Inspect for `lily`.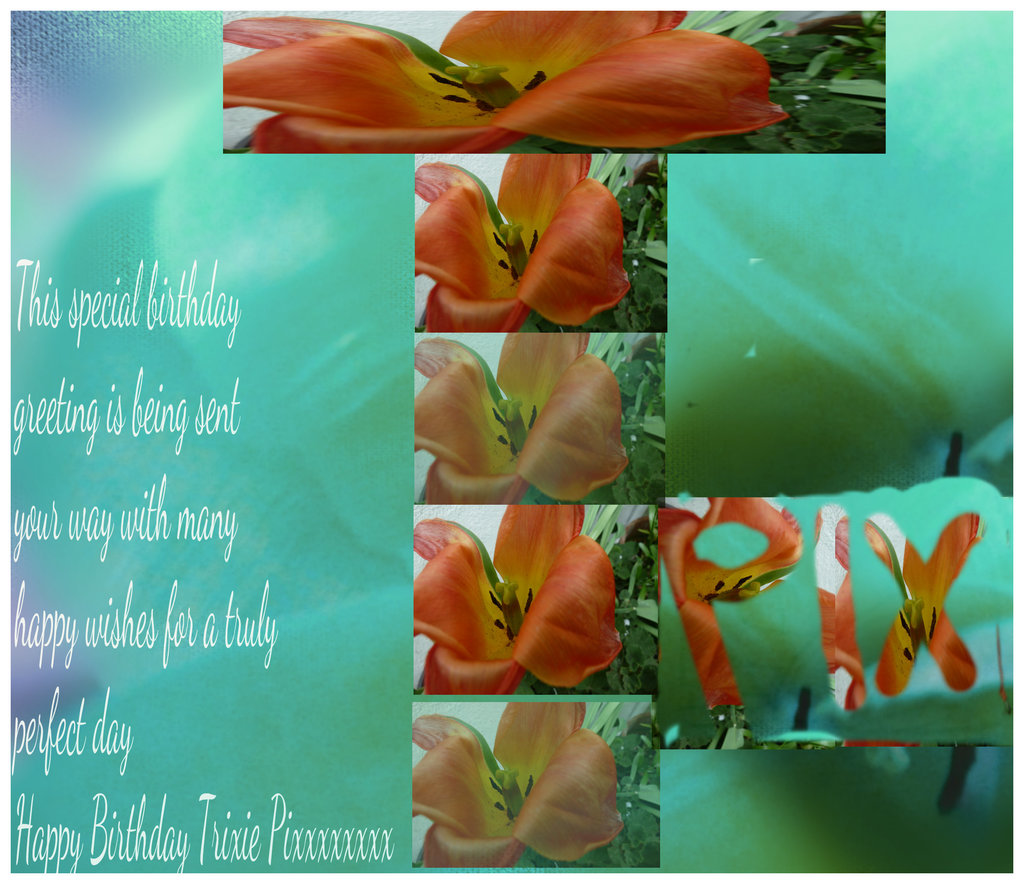
Inspection: Rect(413, 700, 623, 872).
